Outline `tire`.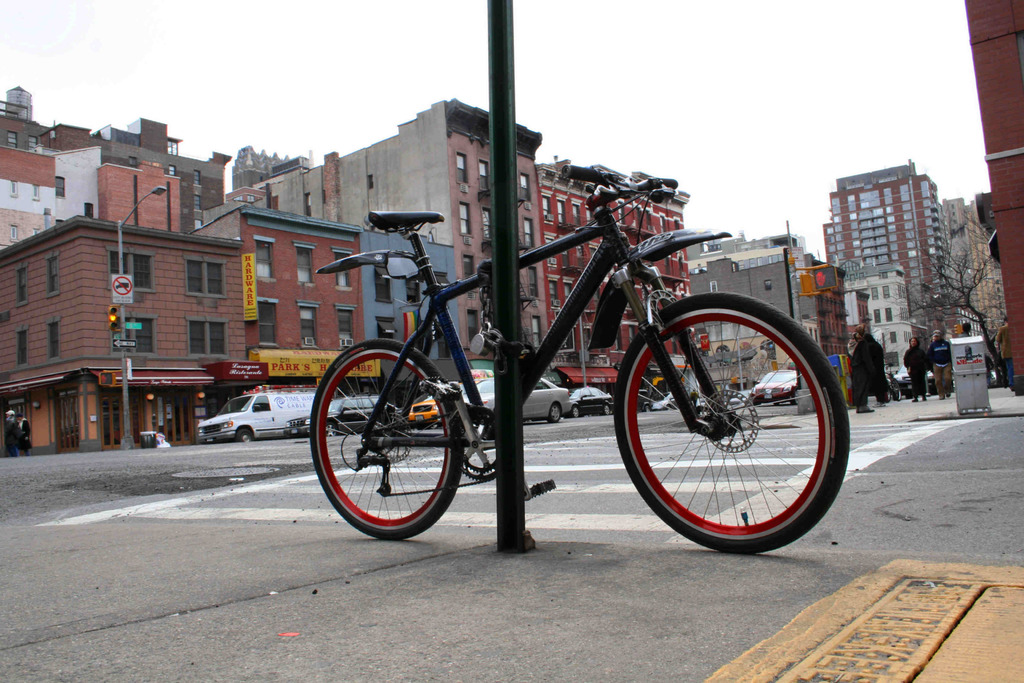
Outline: 308:338:463:538.
